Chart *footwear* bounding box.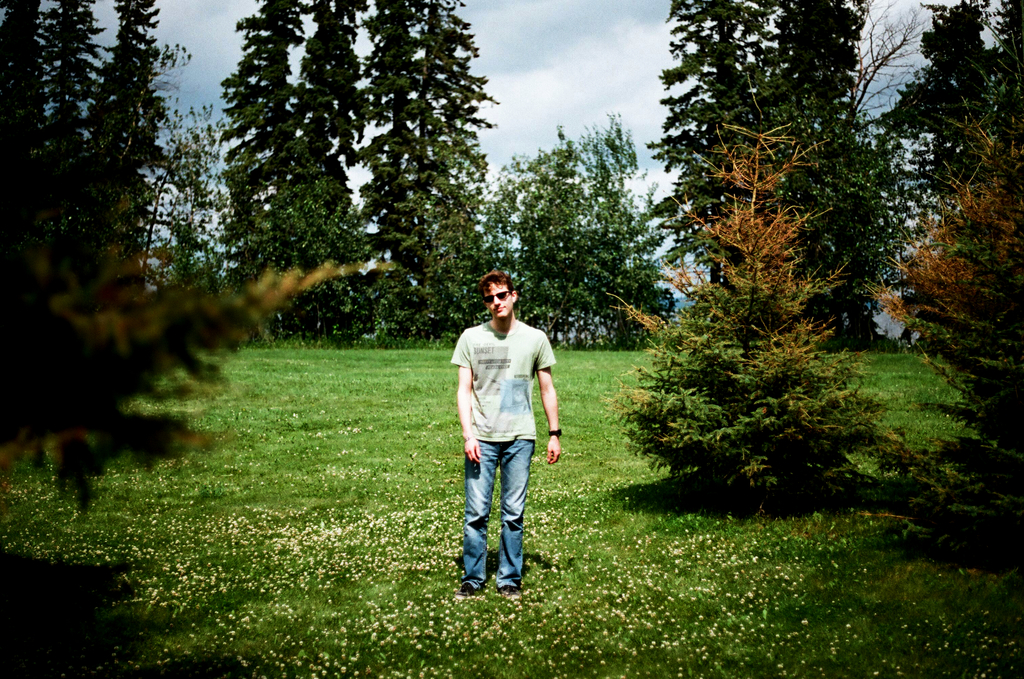
Charted: x1=497, y1=582, x2=518, y2=597.
